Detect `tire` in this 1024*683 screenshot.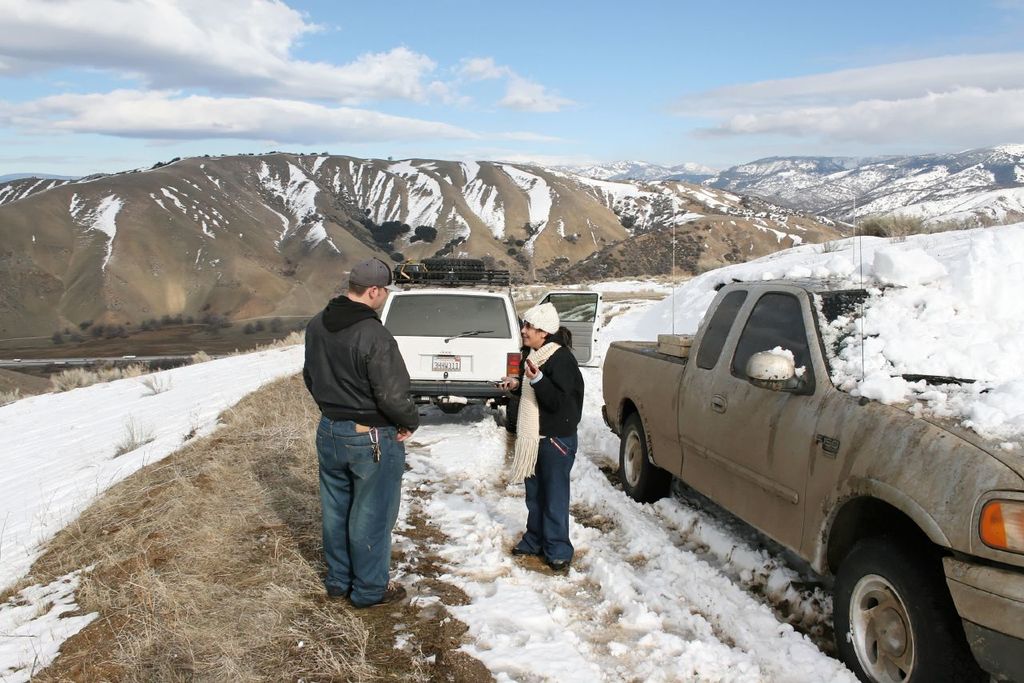
Detection: [left=846, top=536, right=954, bottom=682].
